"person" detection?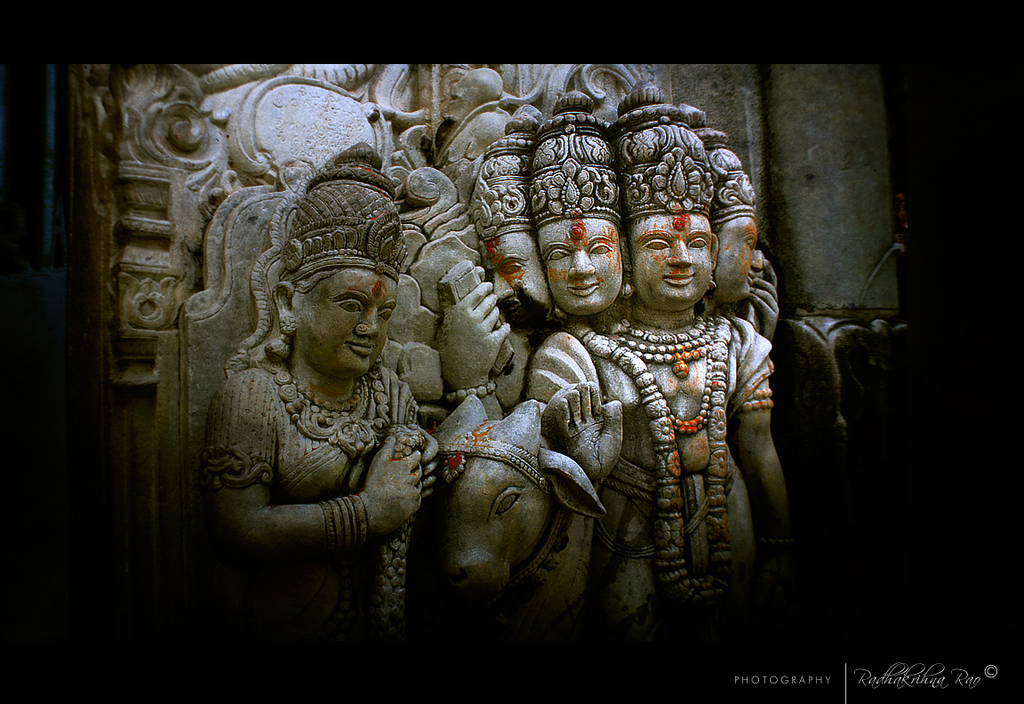
{"left": 179, "top": 135, "right": 443, "bottom": 644}
